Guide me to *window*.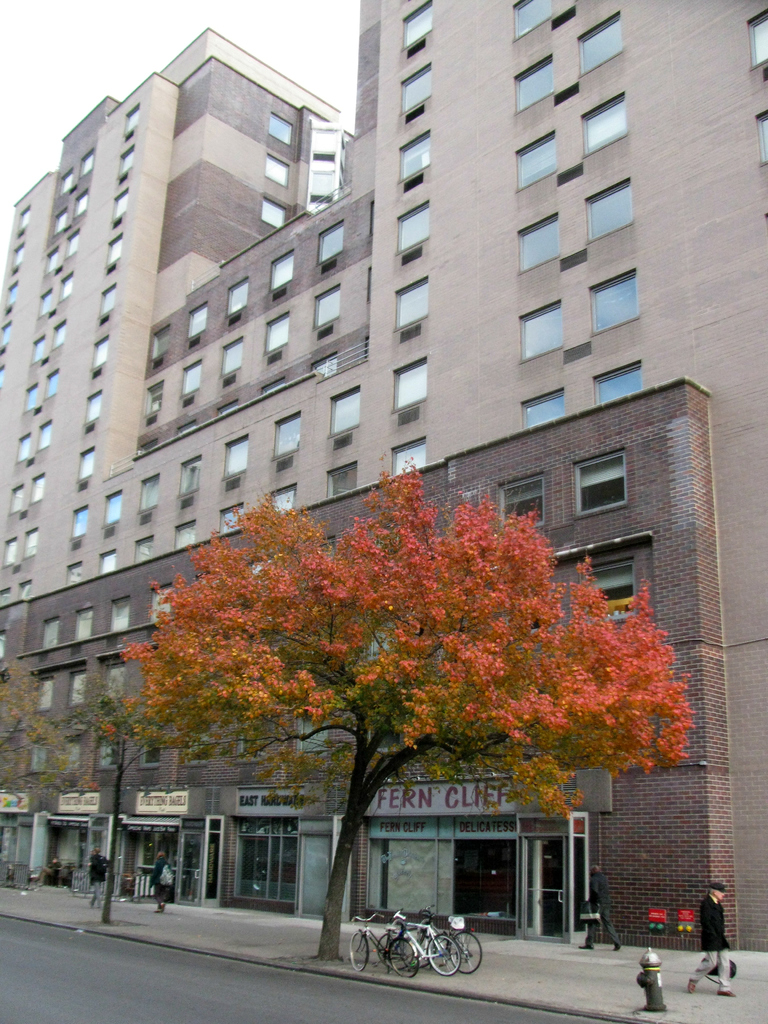
Guidance: rect(225, 278, 249, 314).
